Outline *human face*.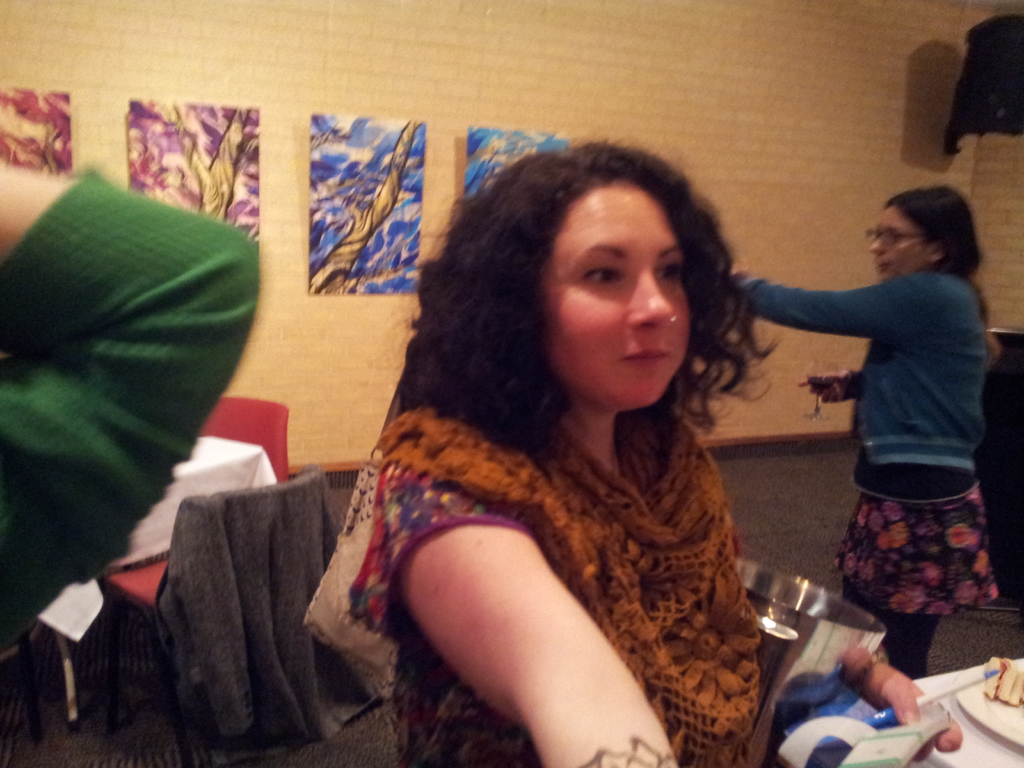
Outline: (x1=865, y1=209, x2=927, y2=283).
